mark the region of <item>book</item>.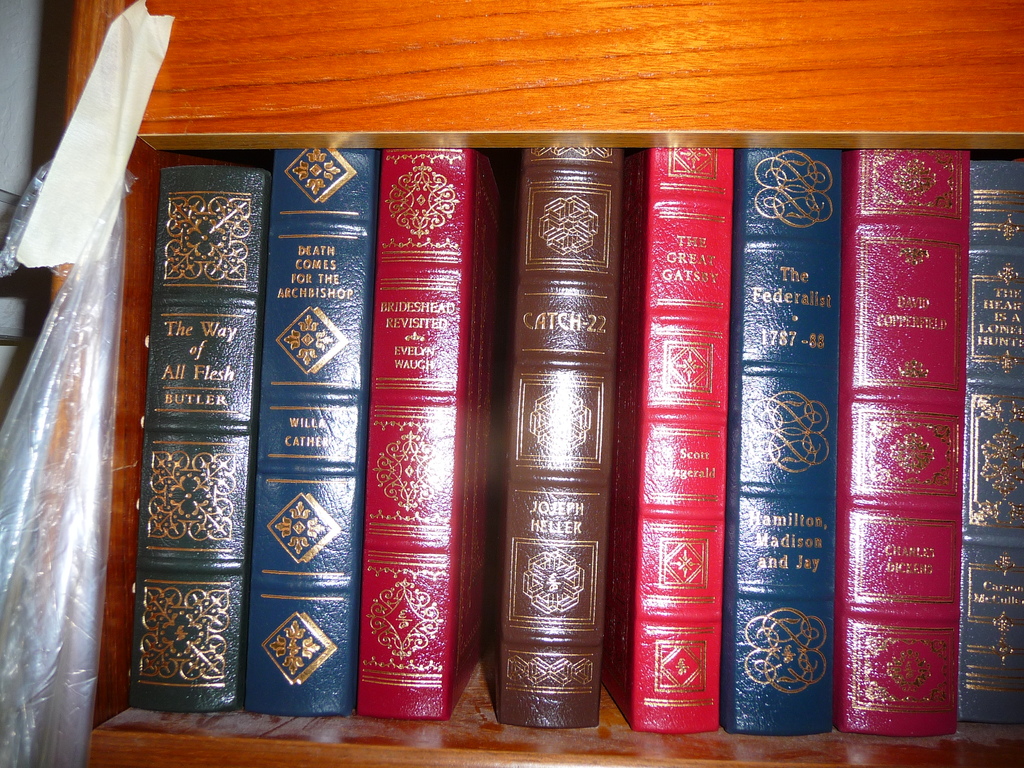
Region: rect(251, 148, 376, 709).
